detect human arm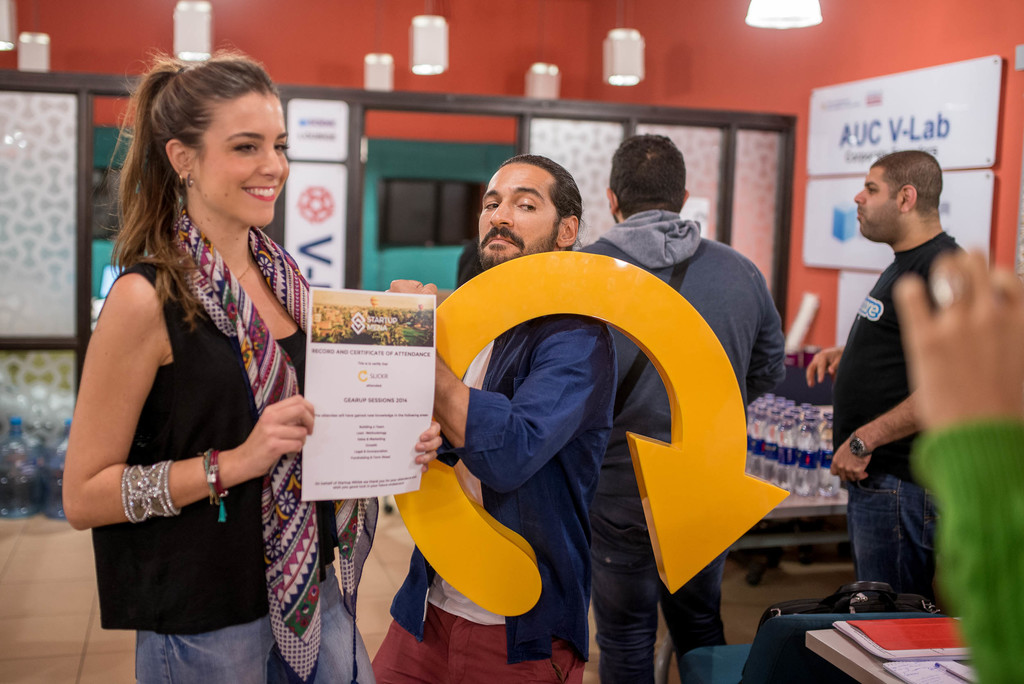
[746,287,785,408]
